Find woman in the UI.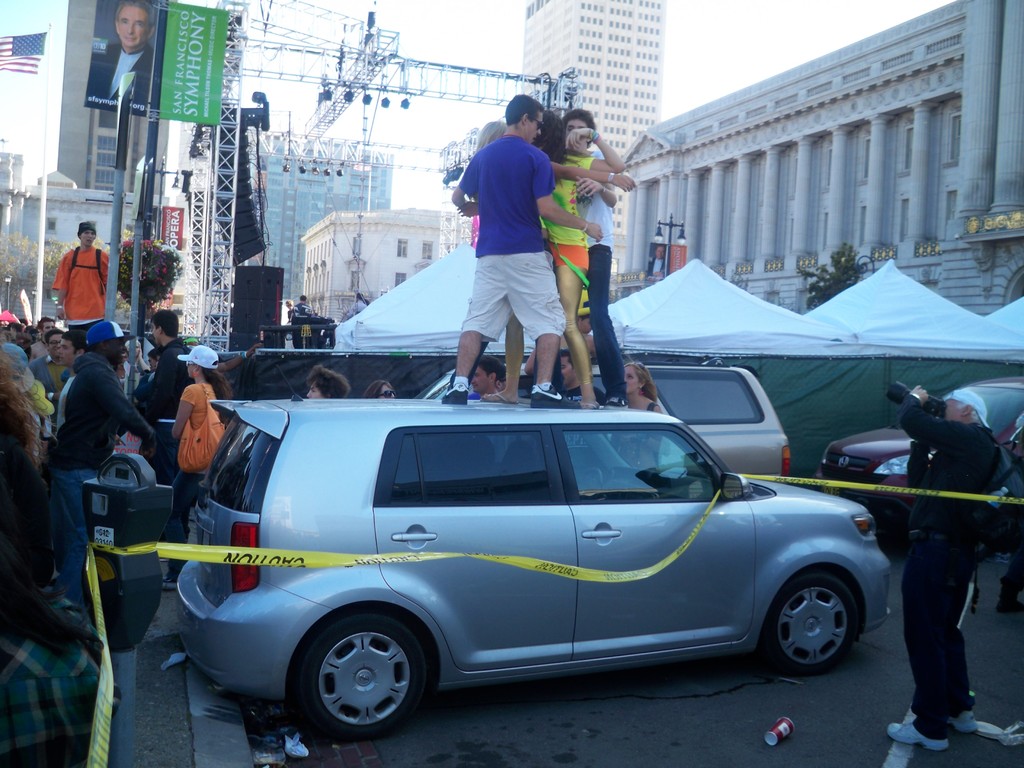
UI element at <box>449,118,637,388</box>.
